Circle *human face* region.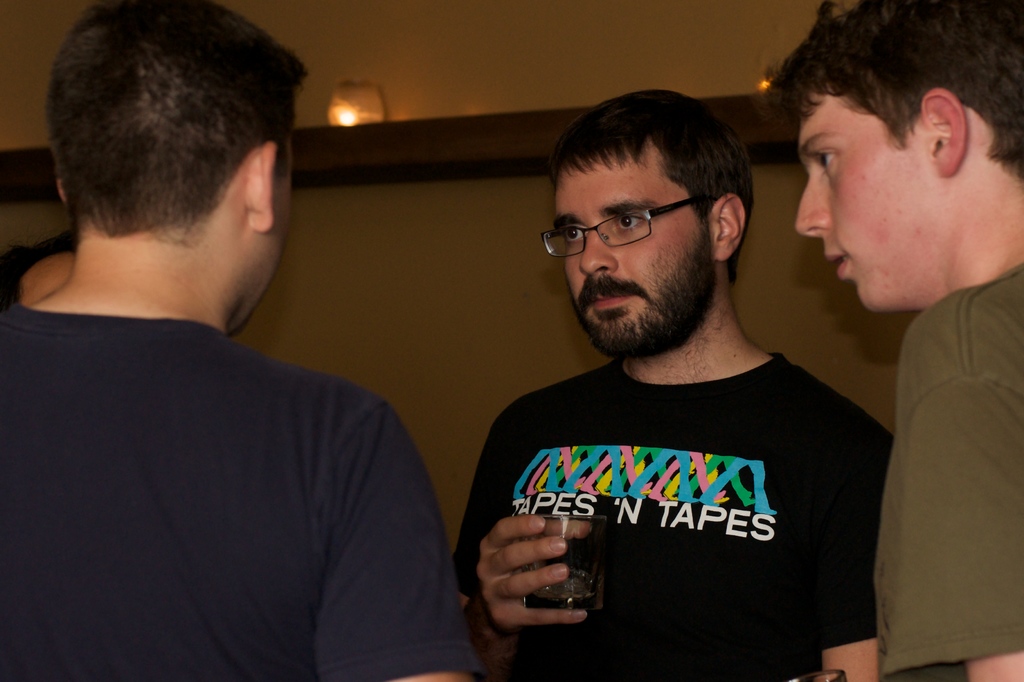
Region: detection(788, 95, 940, 309).
